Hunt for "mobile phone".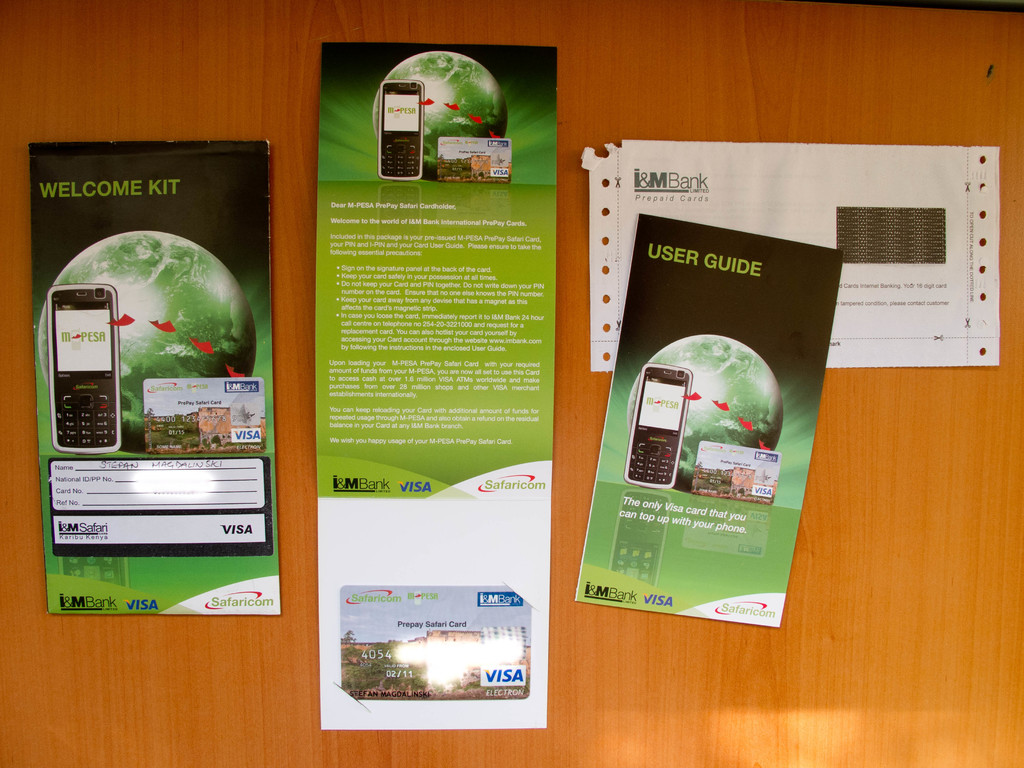
Hunted down at <box>380,83,426,182</box>.
